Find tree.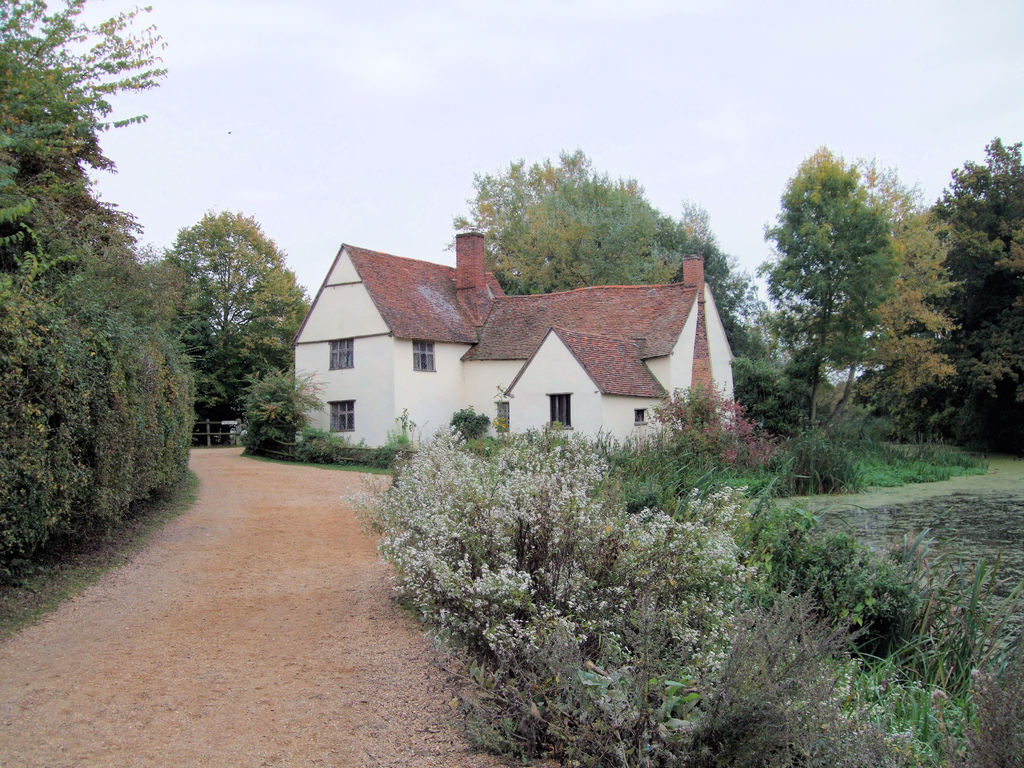
[x1=153, y1=204, x2=313, y2=459].
